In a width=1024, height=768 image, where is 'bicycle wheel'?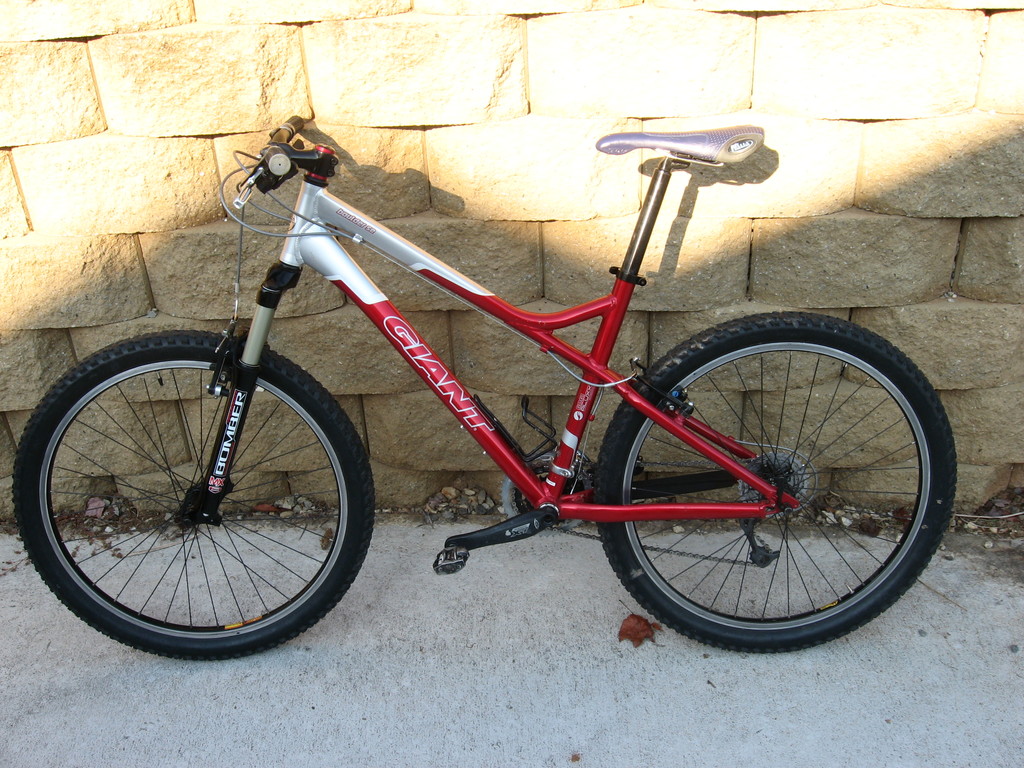
detection(560, 326, 973, 656).
